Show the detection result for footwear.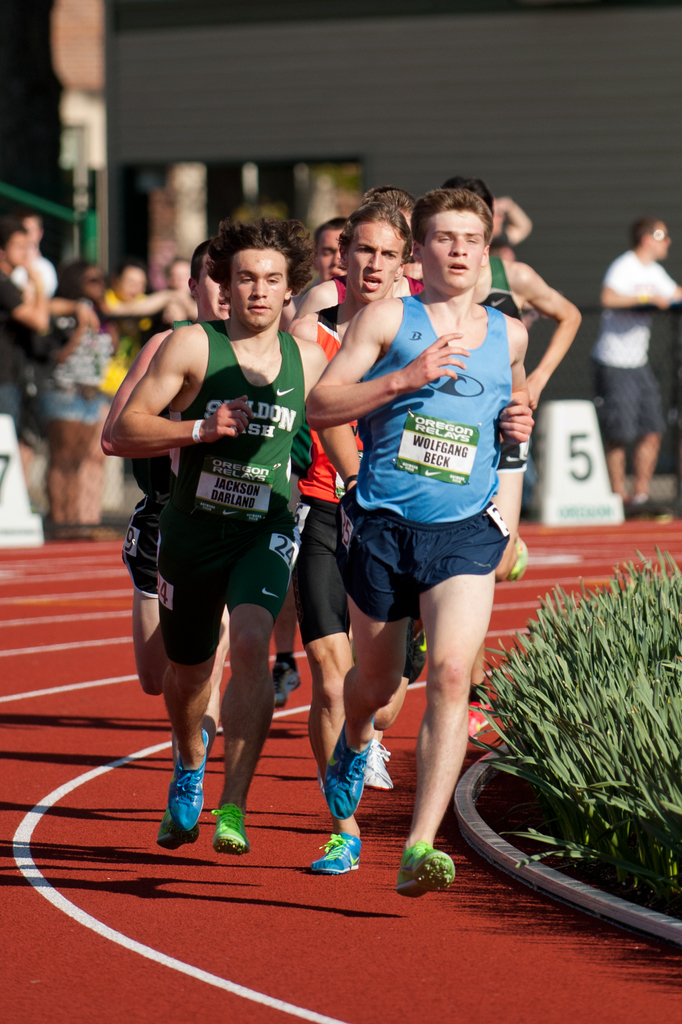
623/505/653/519.
